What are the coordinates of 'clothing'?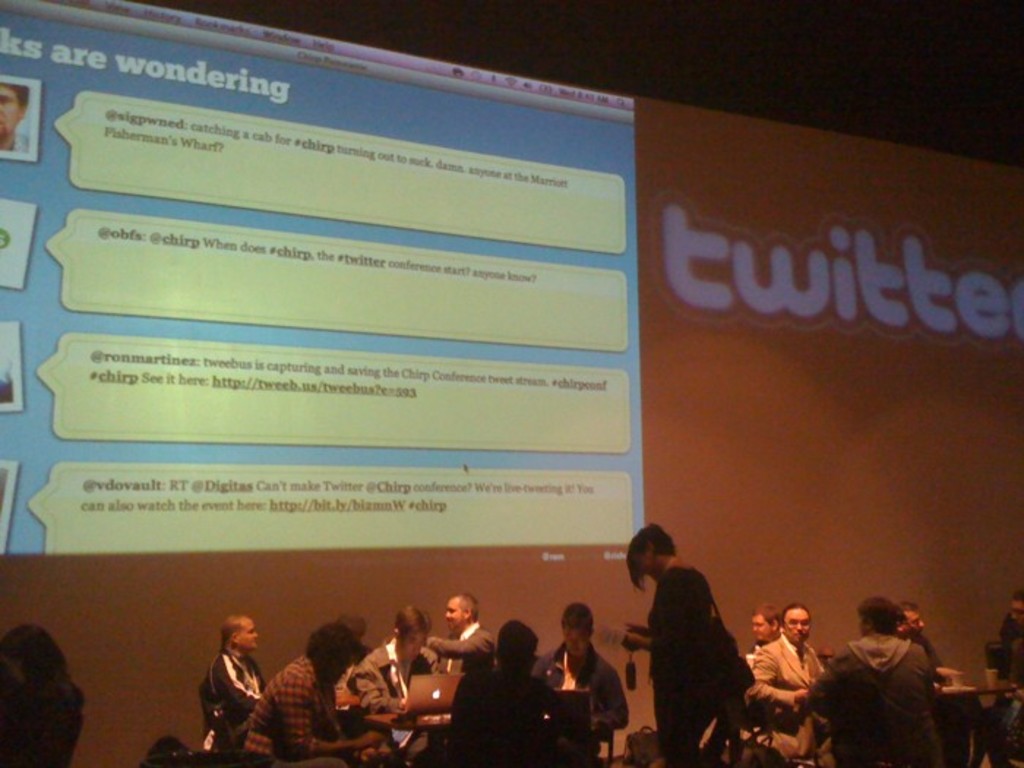
detection(427, 619, 494, 679).
